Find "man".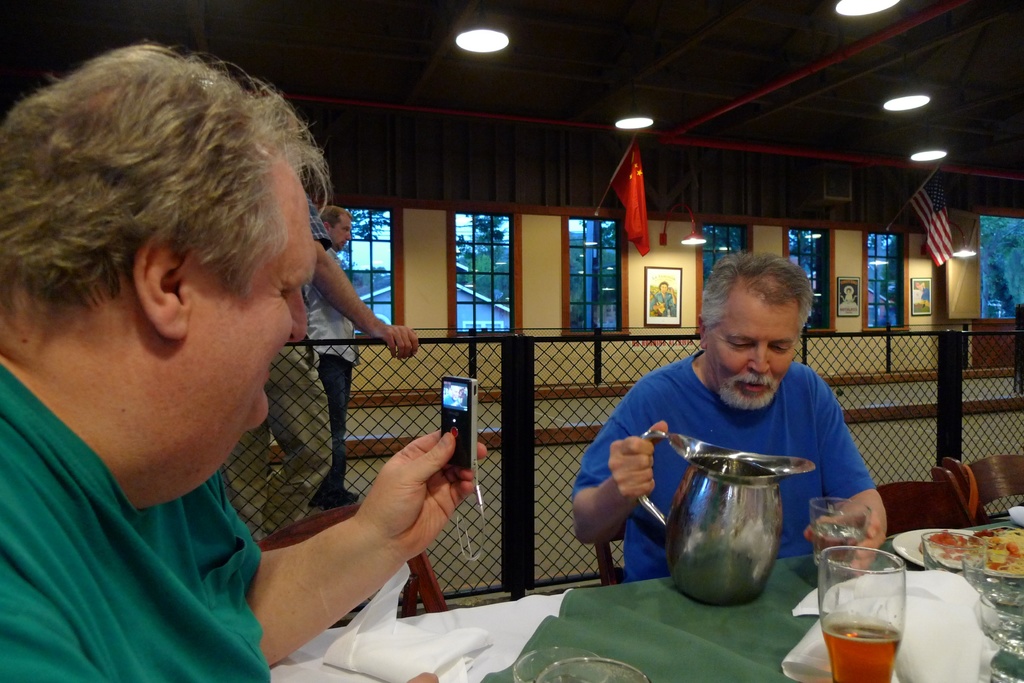
{"left": 304, "top": 204, "right": 362, "bottom": 504}.
